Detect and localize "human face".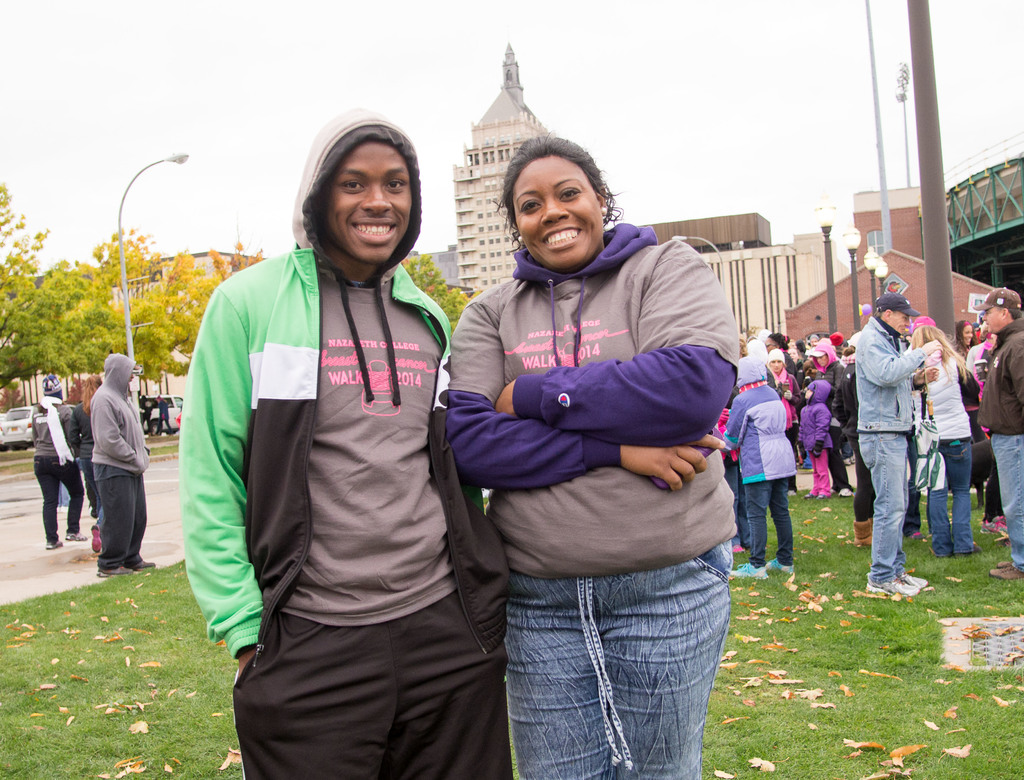
Localized at <region>328, 142, 411, 268</region>.
